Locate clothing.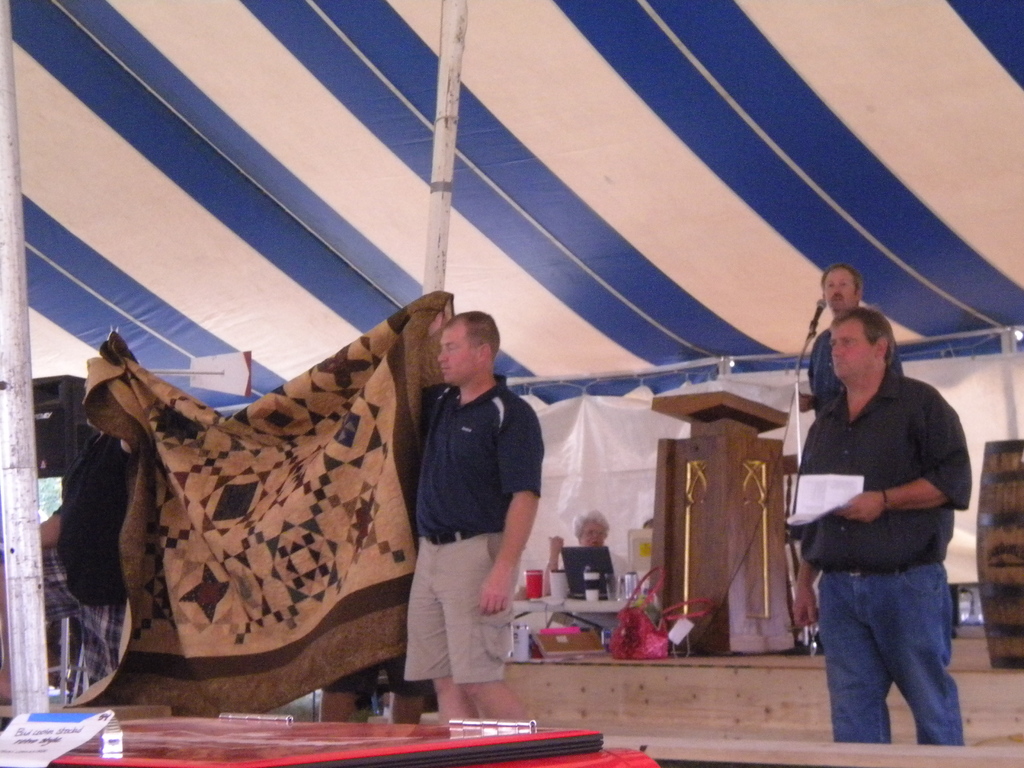
Bounding box: (804,304,915,415).
